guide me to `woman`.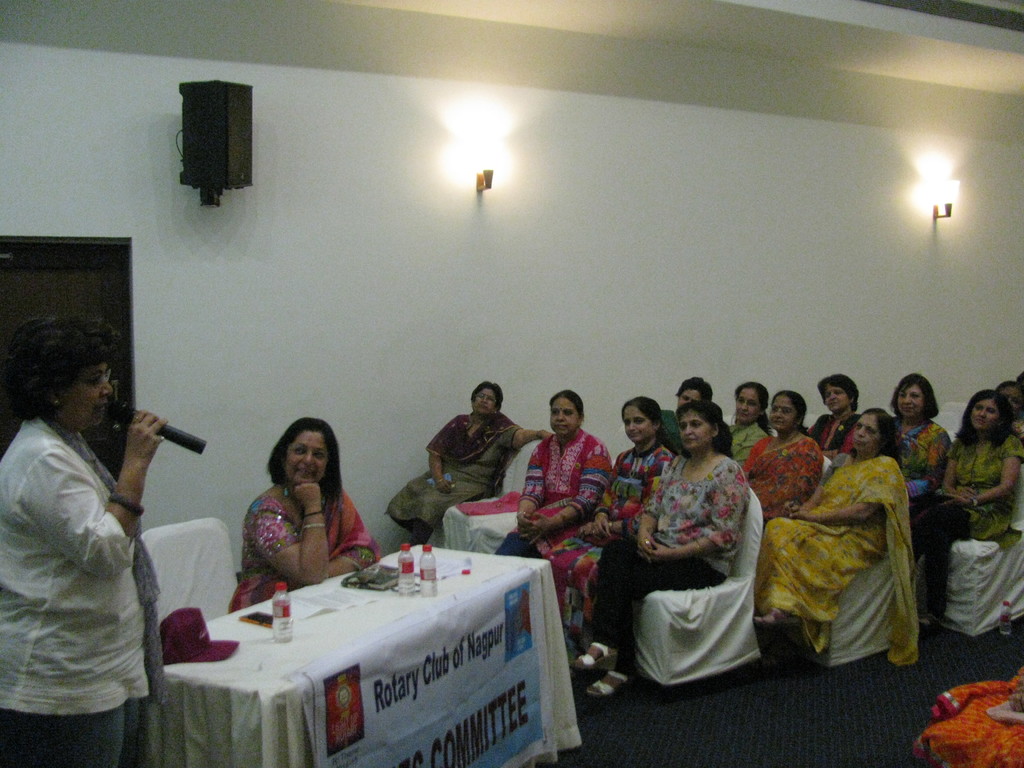
Guidance: x1=387, y1=378, x2=552, y2=542.
